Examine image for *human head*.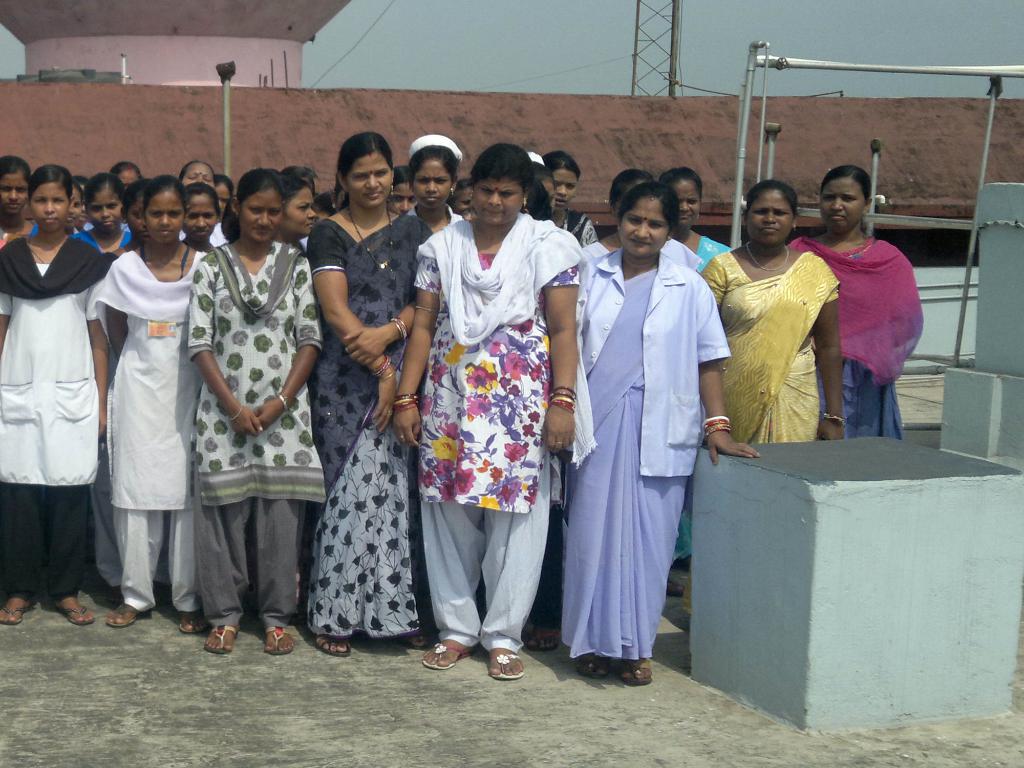
Examination result: x1=235, y1=166, x2=285, y2=244.
